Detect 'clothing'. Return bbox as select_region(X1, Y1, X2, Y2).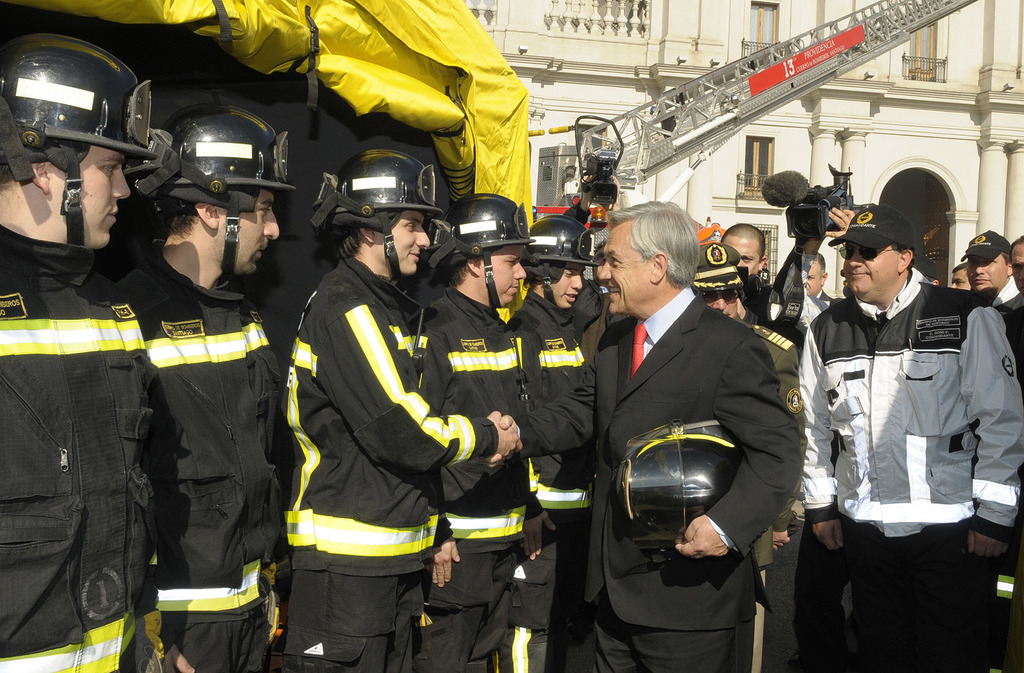
select_region(793, 267, 1023, 661).
